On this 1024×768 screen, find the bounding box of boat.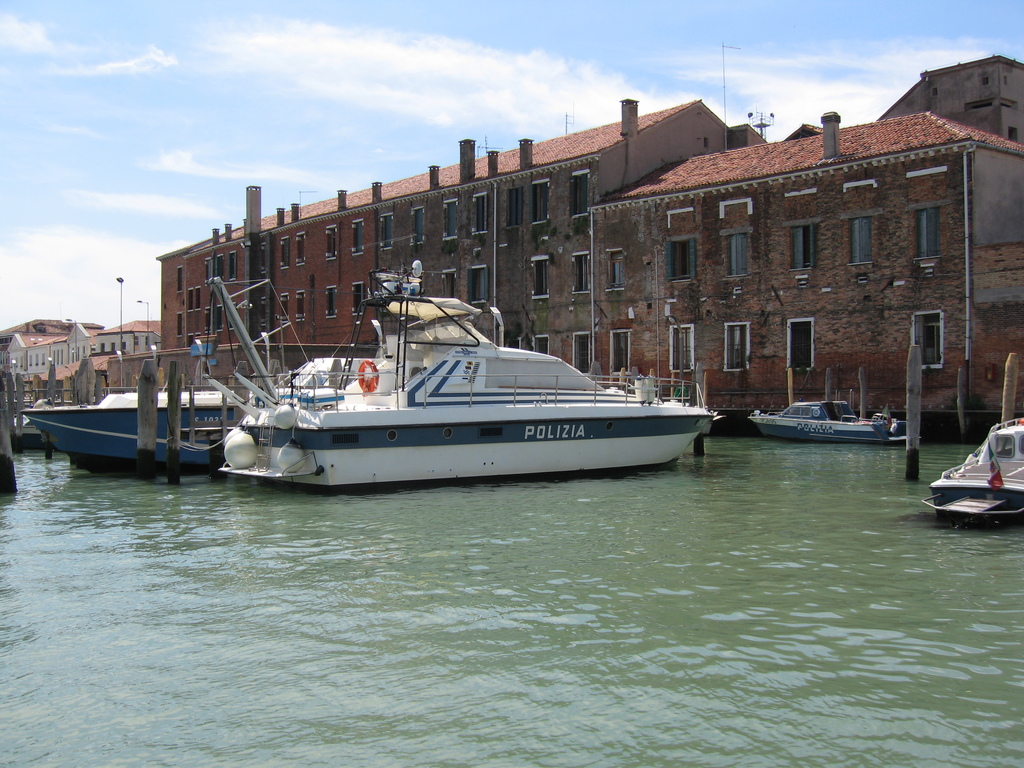
Bounding box: (27, 353, 383, 477).
